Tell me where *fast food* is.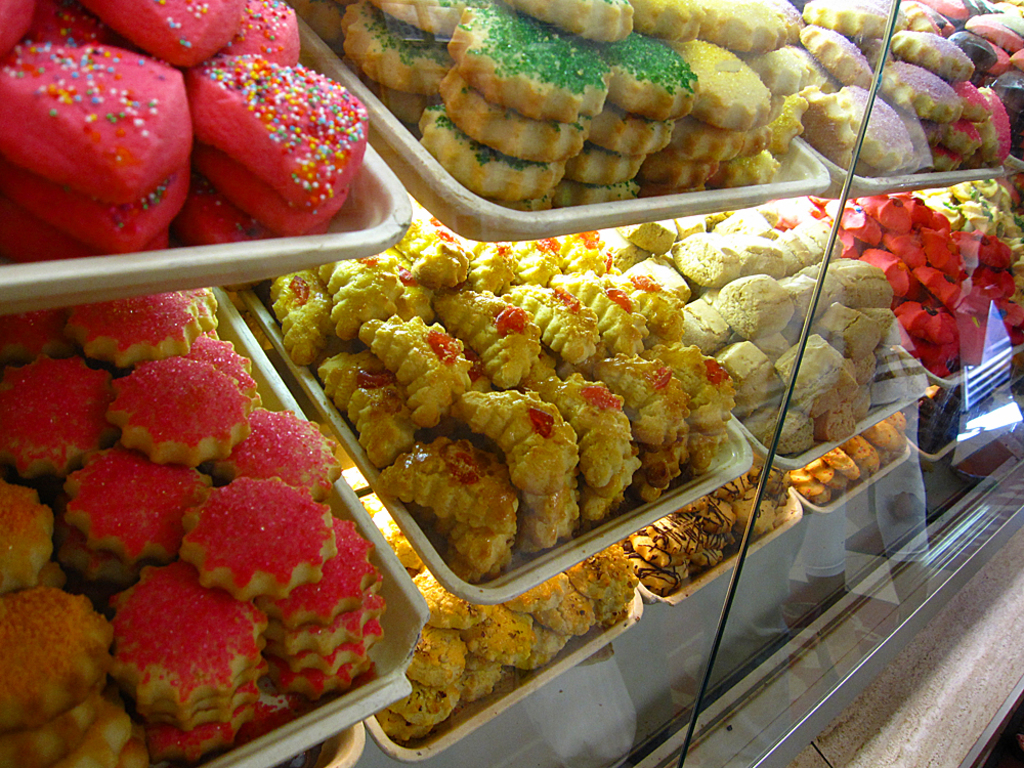
*fast food* is at 295/0/1023/203.
